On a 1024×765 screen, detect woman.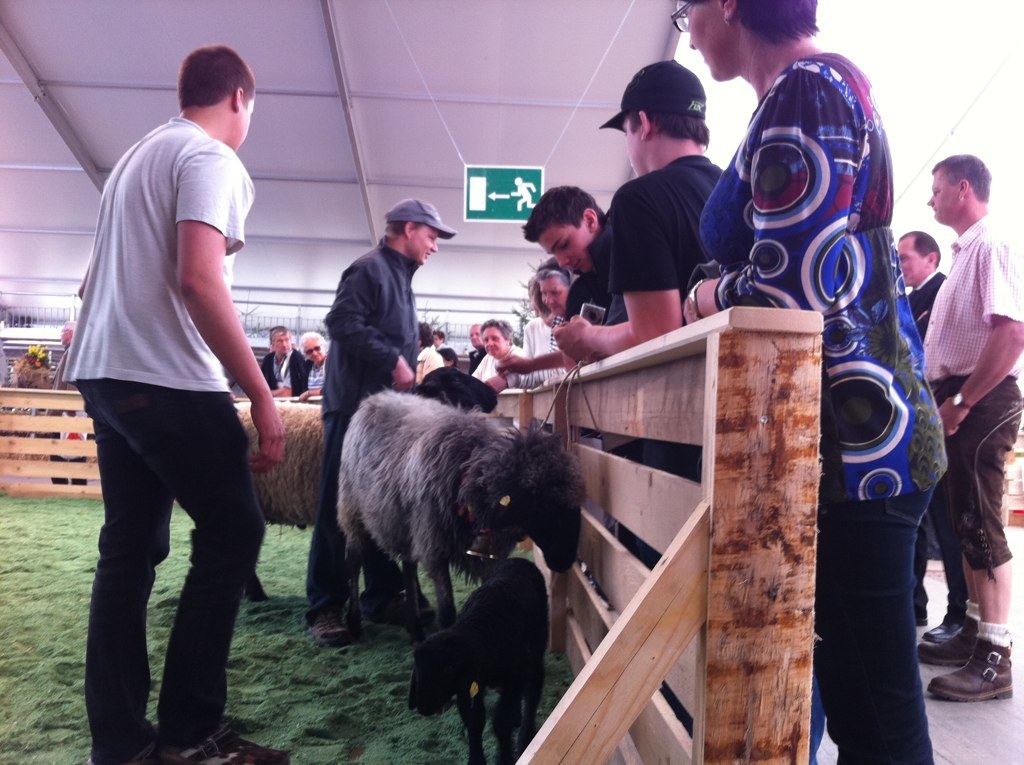
bbox=(716, 2, 967, 751).
